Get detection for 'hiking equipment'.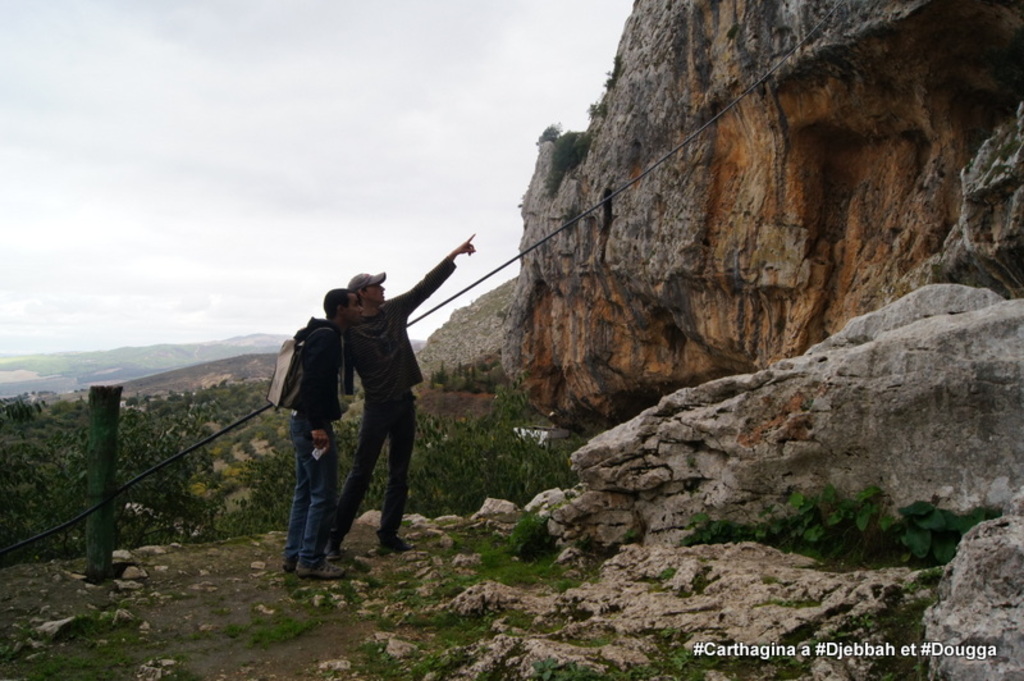
Detection: region(261, 320, 347, 411).
